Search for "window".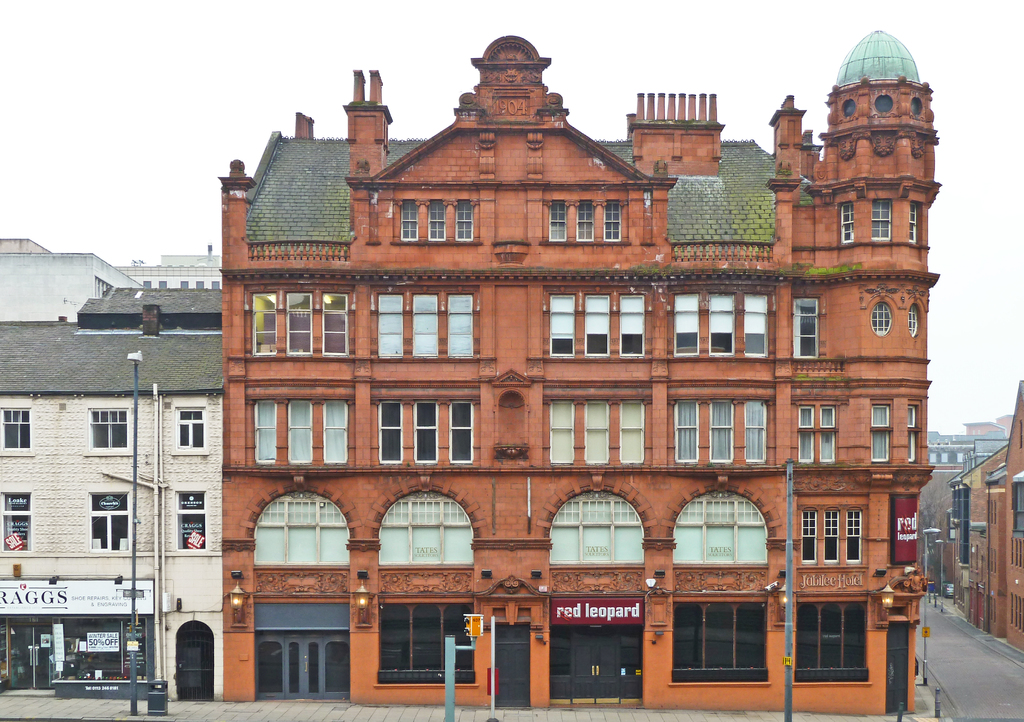
Found at Rect(909, 399, 924, 461).
